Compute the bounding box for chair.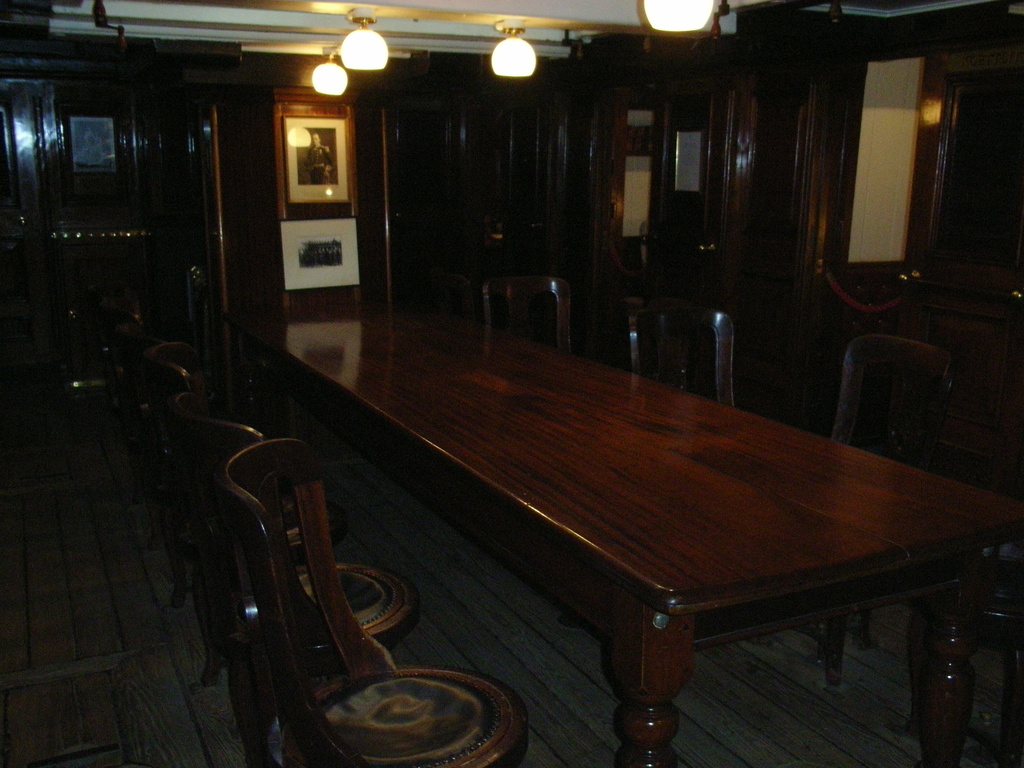
{"x1": 478, "y1": 271, "x2": 576, "y2": 349}.
